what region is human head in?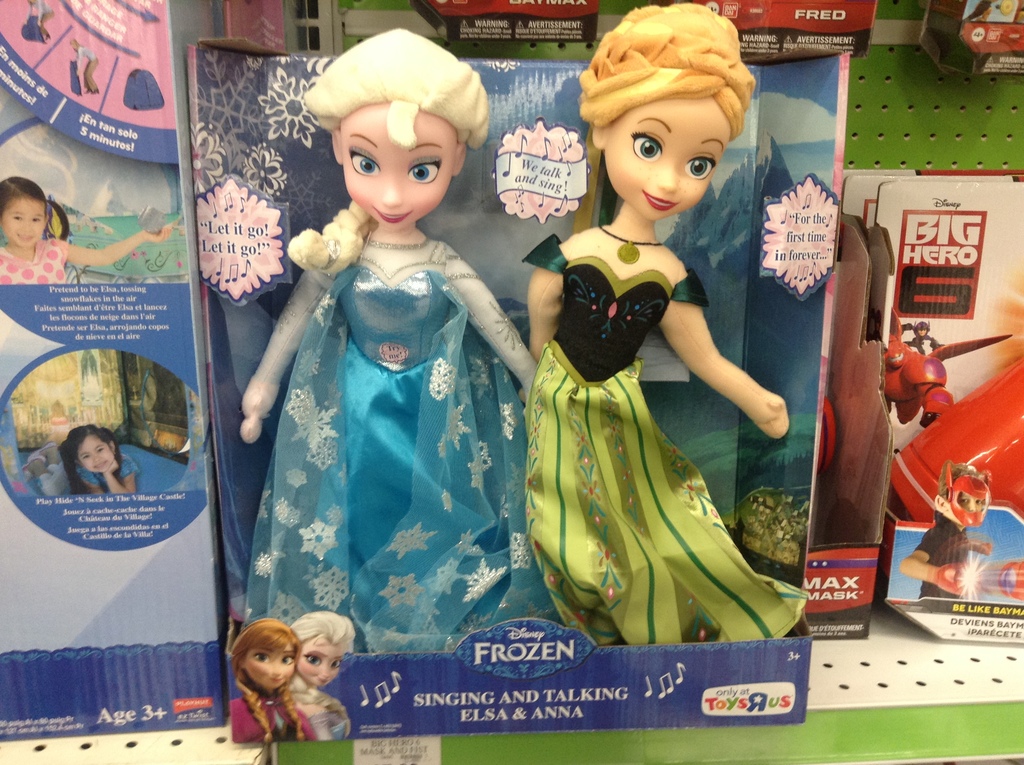
(left=0, top=172, right=52, bottom=246).
